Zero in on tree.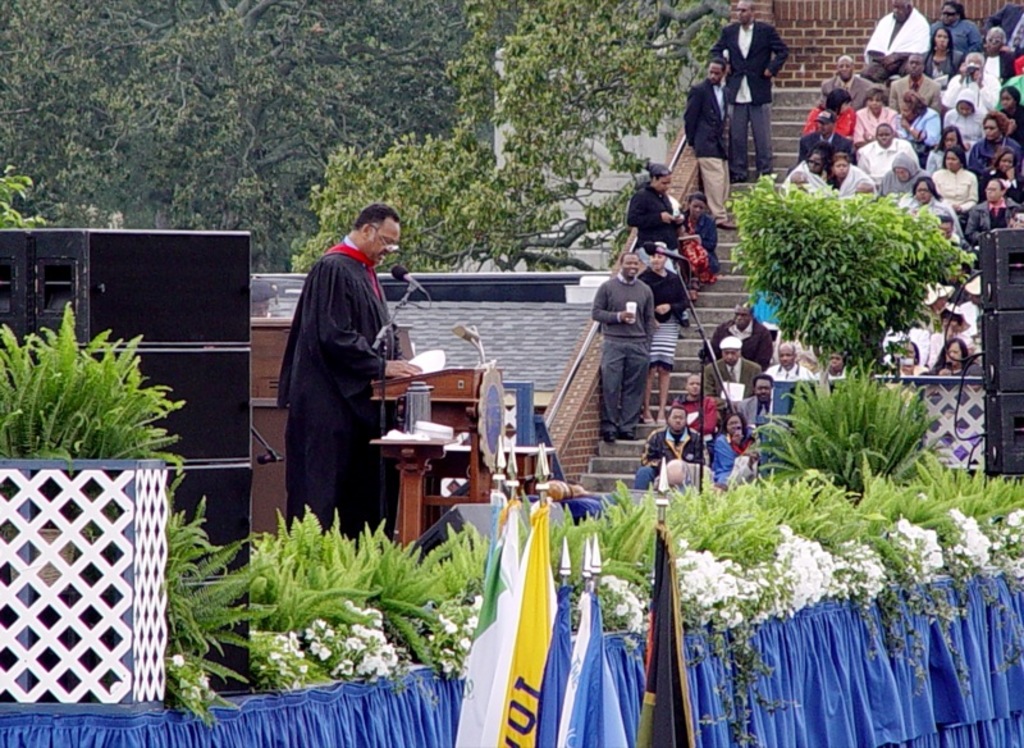
Zeroed in: bbox=(287, 1, 731, 274).
